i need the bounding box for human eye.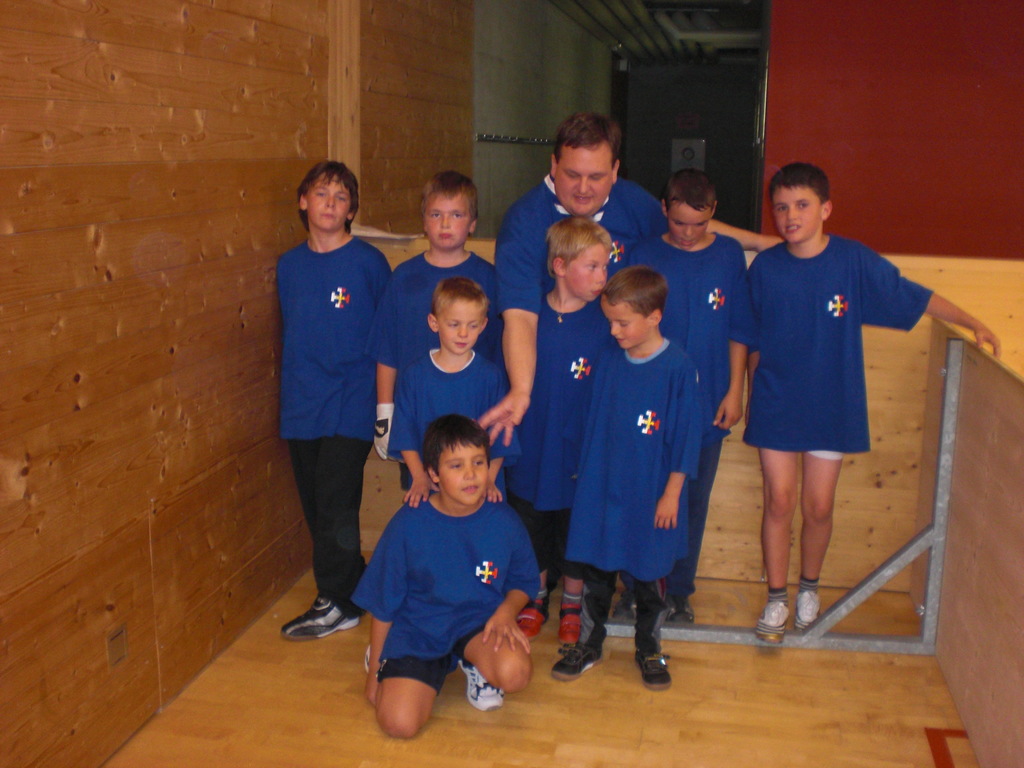
Here it is: bbox=(603, 264, 609, 272).
